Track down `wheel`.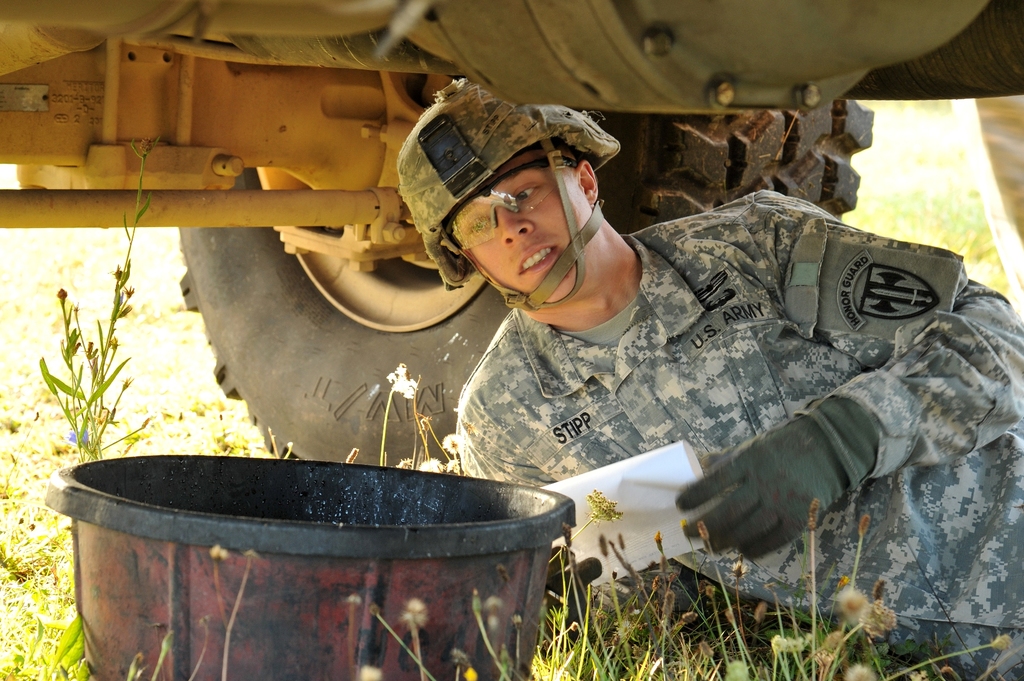
Tracked to box(172, 93, 879, 465).
